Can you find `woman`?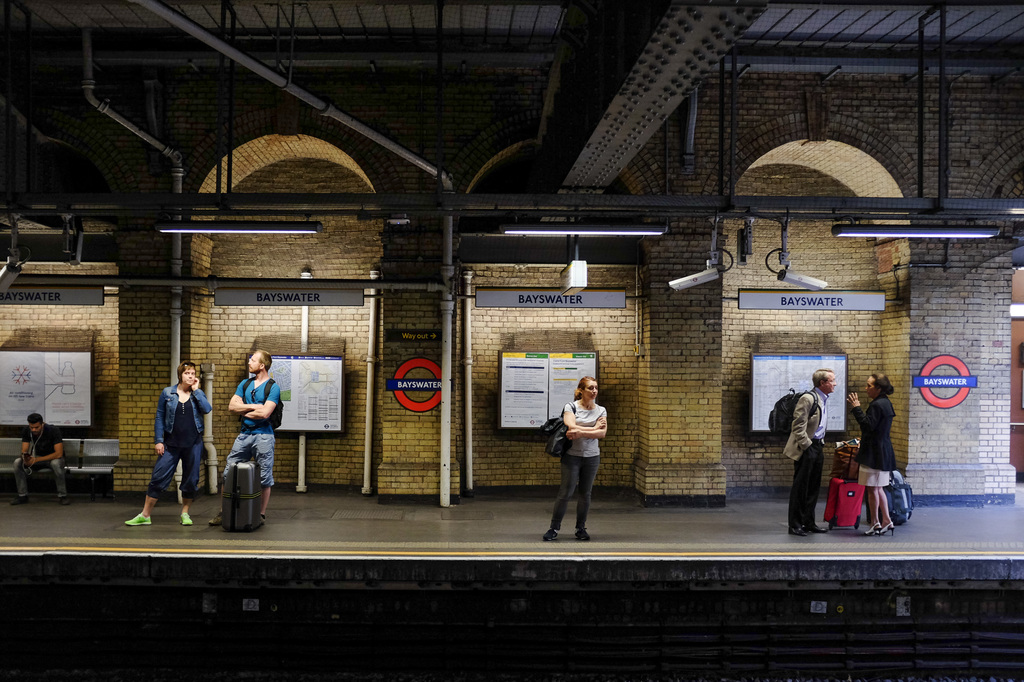
Yes, bounding box: (845,370,900,540).
